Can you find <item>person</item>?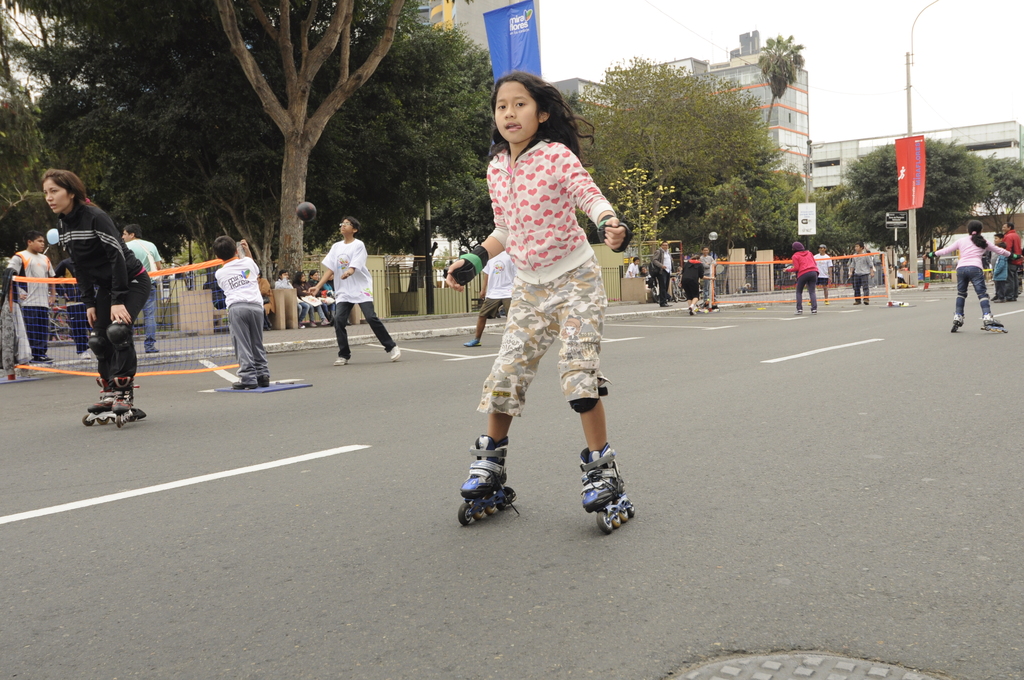
Yes, bounding box: [845, 239, 876, 304].
